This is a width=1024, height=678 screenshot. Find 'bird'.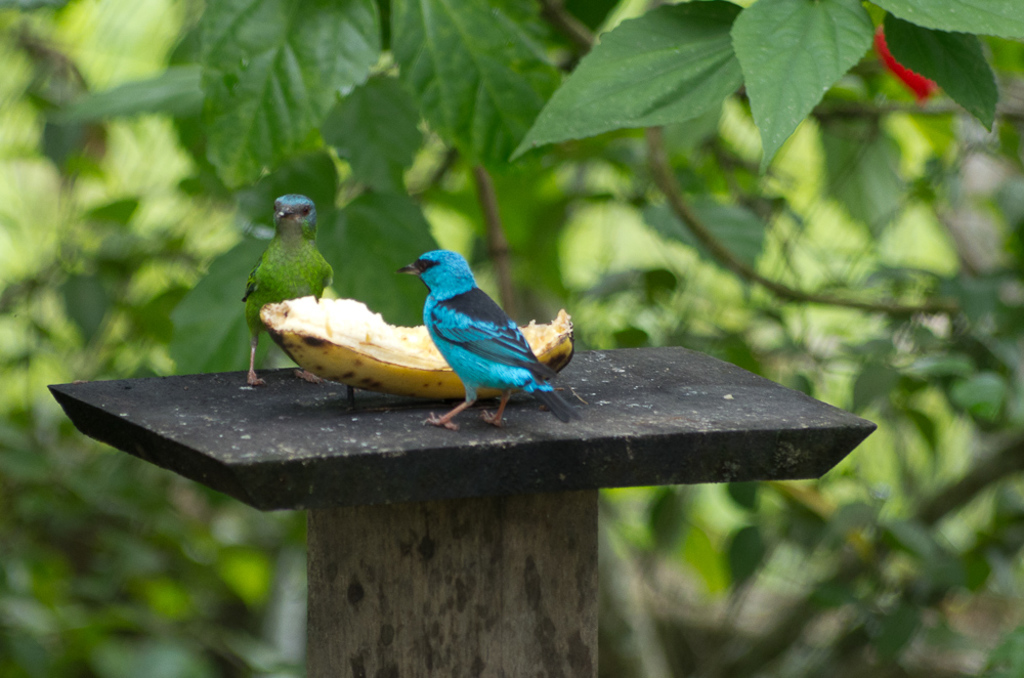
Bounding box: 241,187,355,386.
